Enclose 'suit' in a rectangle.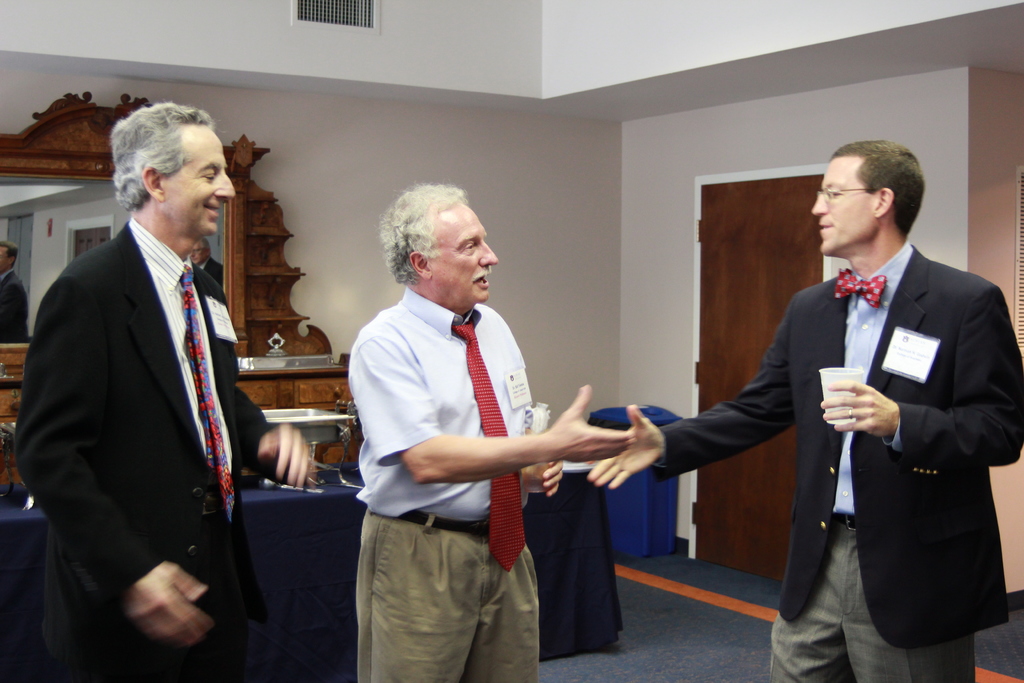
{"x1": 689, "y1": 177, "x2": 1007, "y2": 670}.
